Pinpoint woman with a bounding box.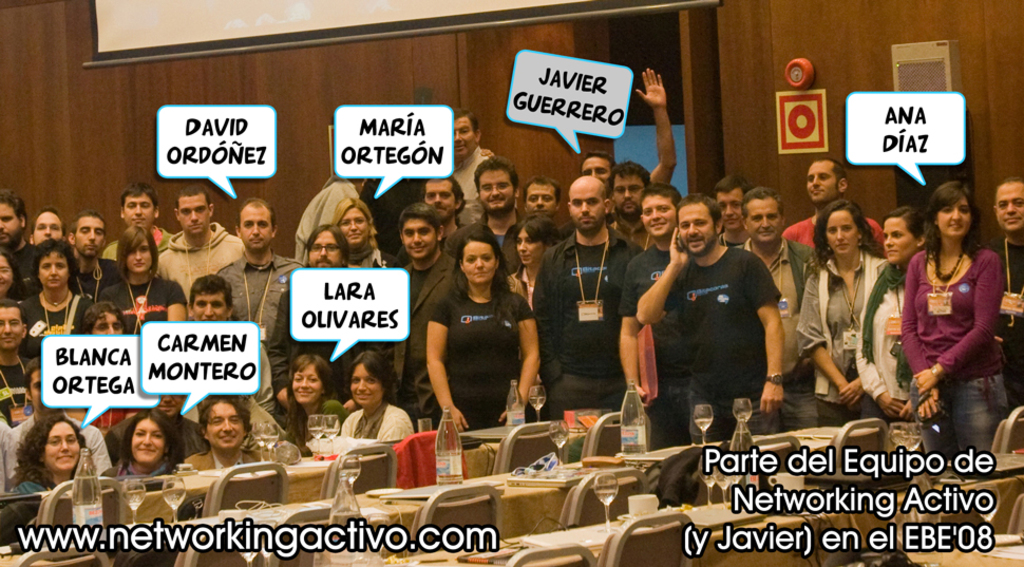
x1=854, y1=206, x2=943, y2=417.
